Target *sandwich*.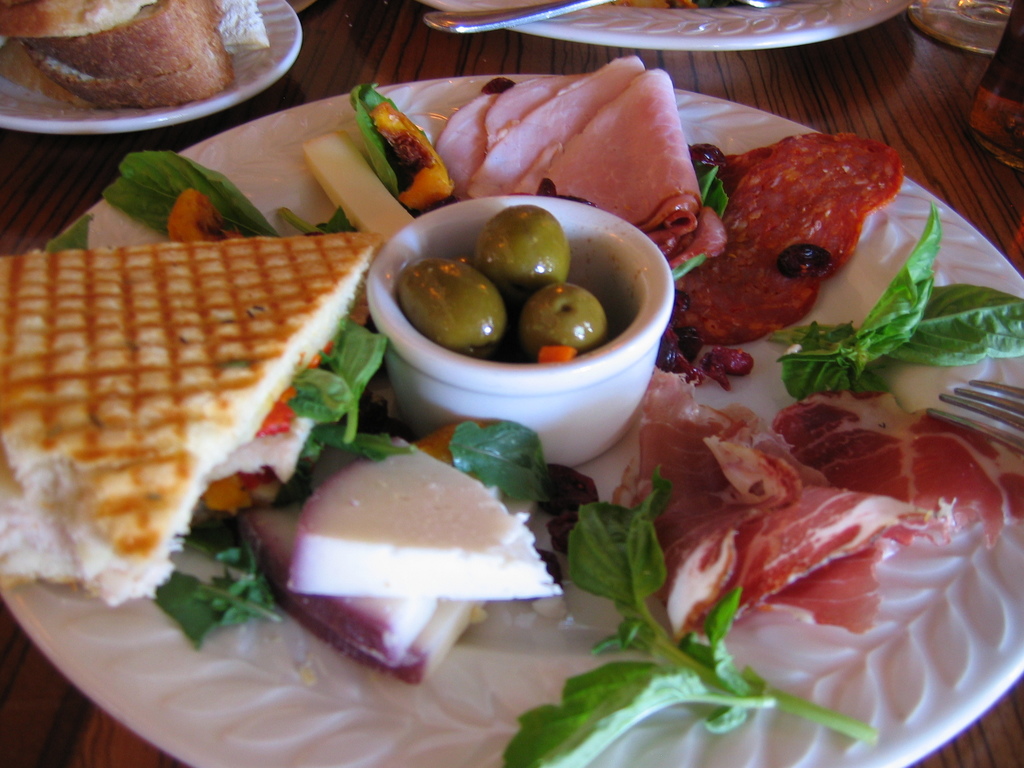
Target region: {"left": 0, "top": 236, "right": 378, "bottom": 605}.
